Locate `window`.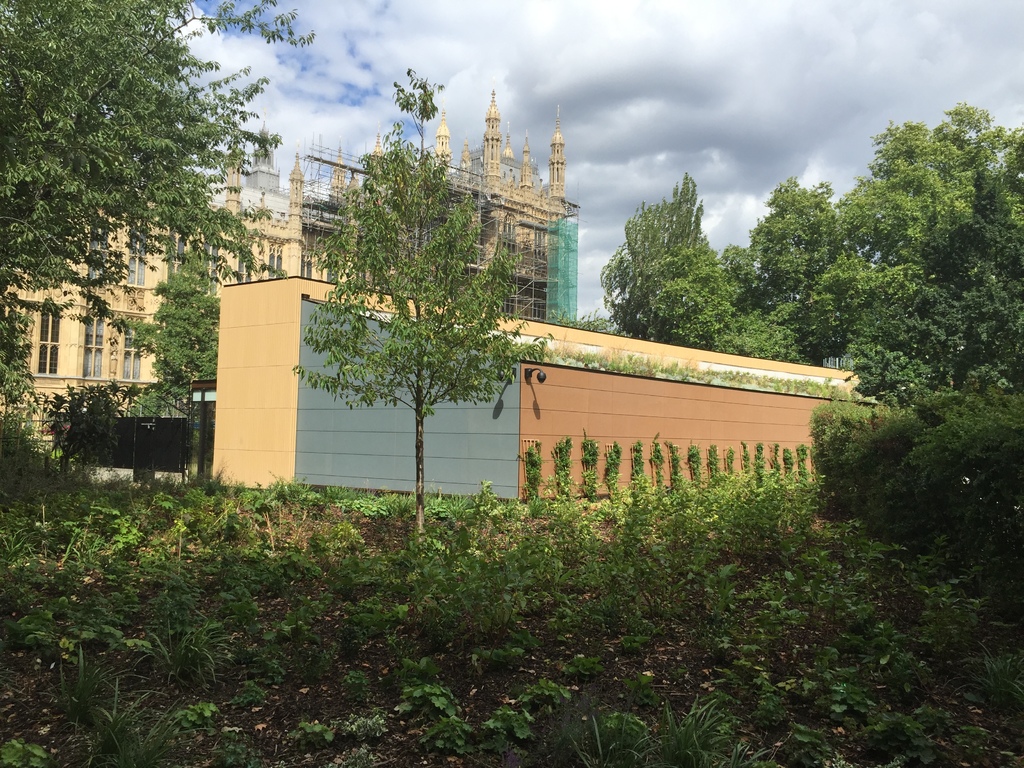
Bounding box: select_region(36, 300, 60, 373).
